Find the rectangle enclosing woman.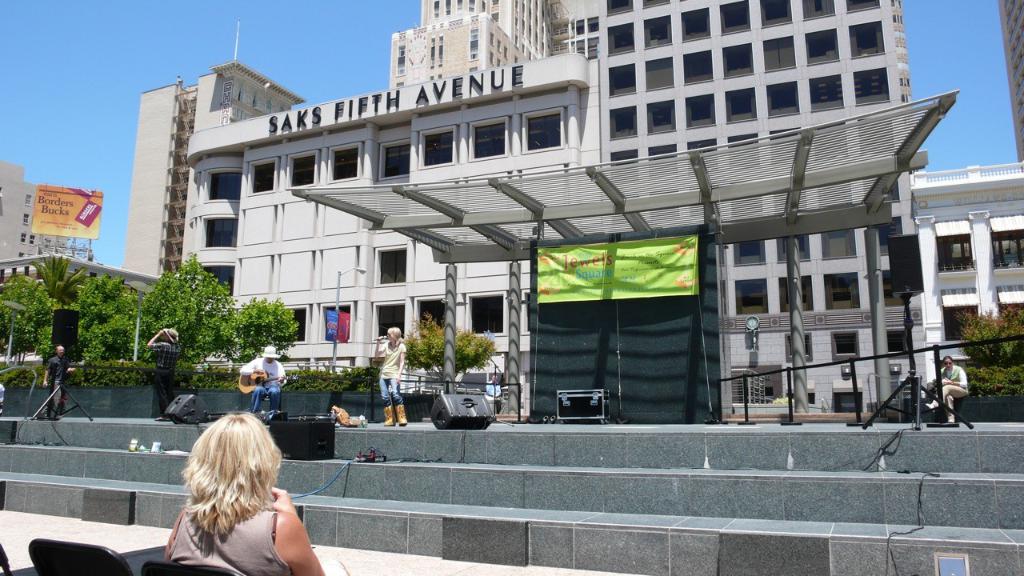
box(167, 411, 322, 575).
